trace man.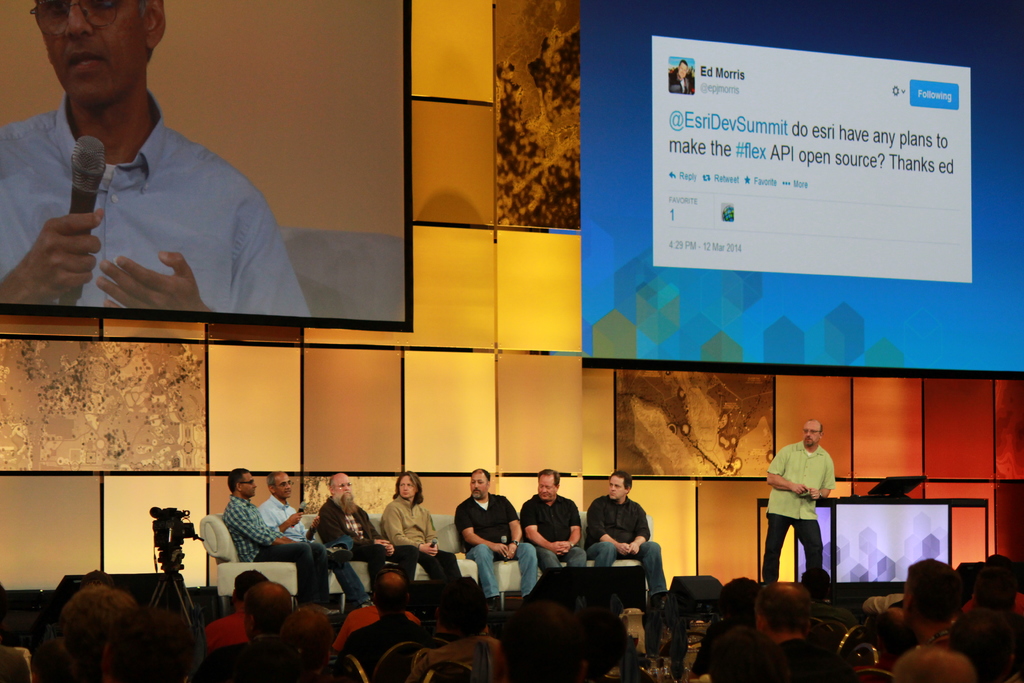
Traced to 758:416:834:584.
